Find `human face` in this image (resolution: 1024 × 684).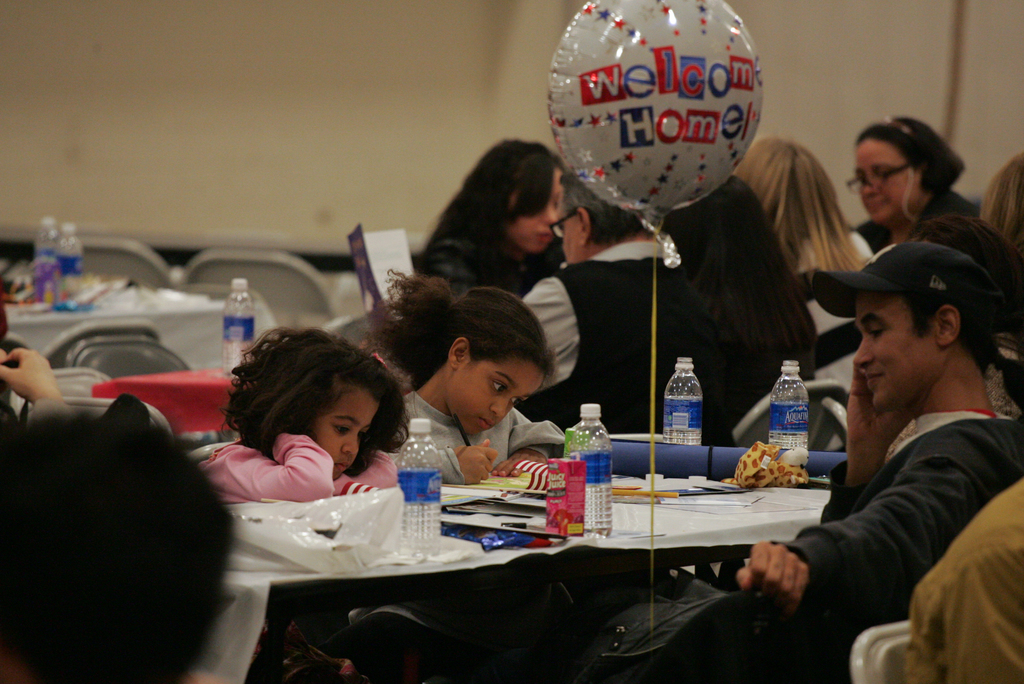
[314,386,379,482].
